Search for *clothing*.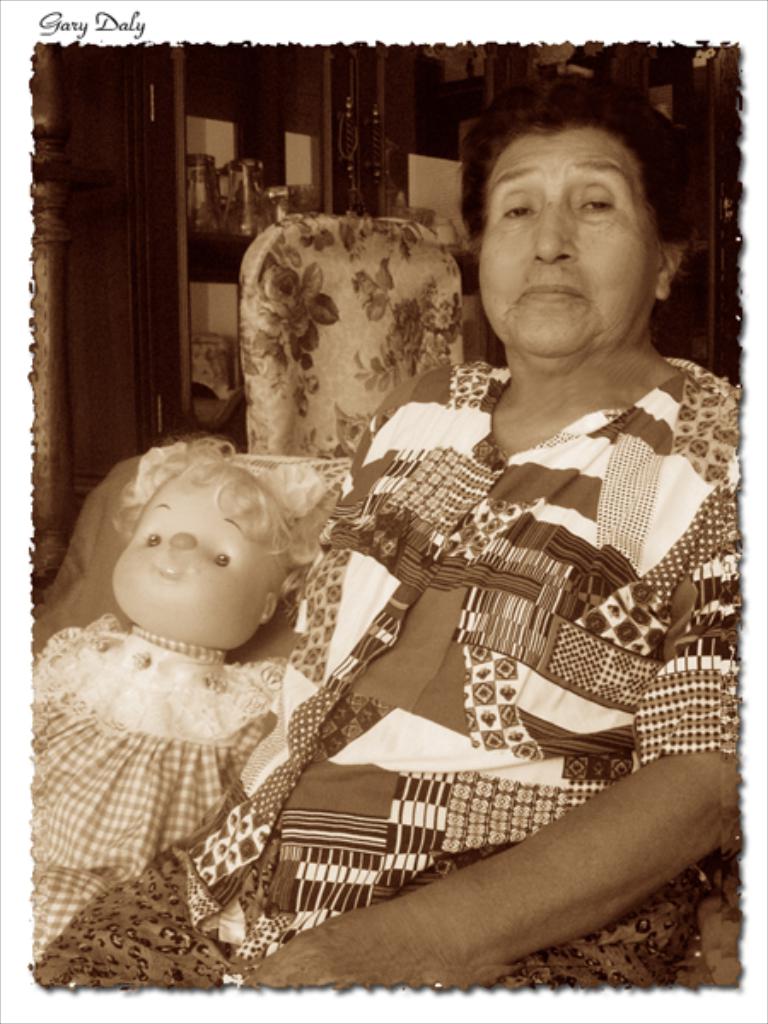
Found at bbox=(0, 587, 324, 966).
